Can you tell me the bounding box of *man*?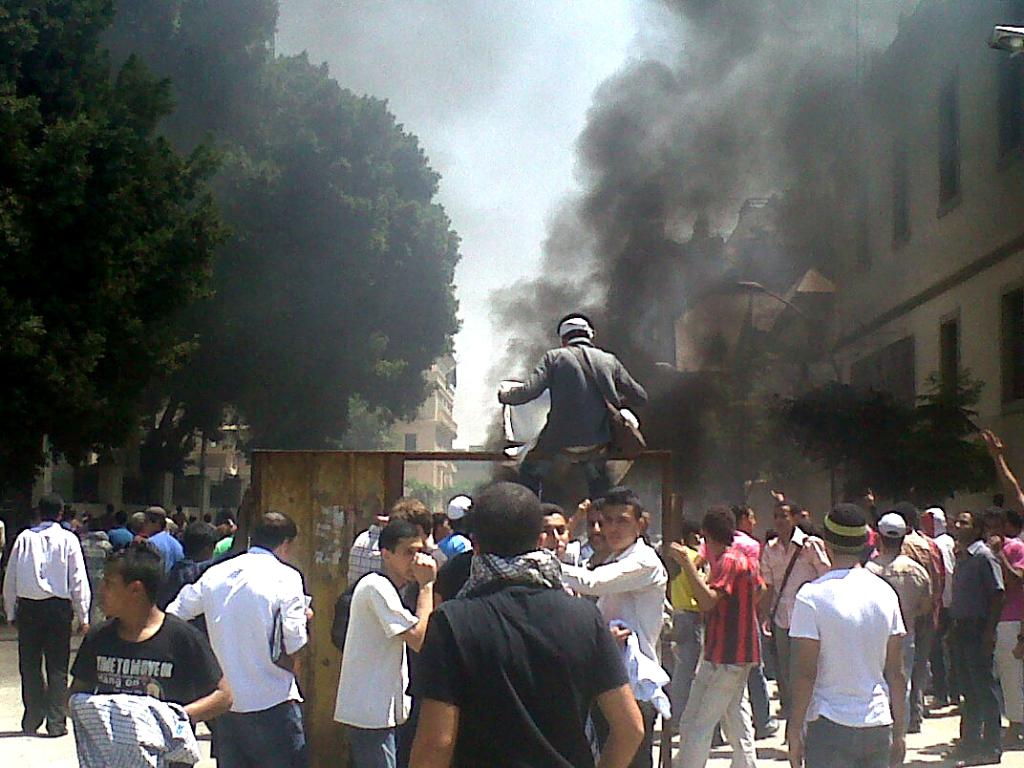
0 497 90 736.
